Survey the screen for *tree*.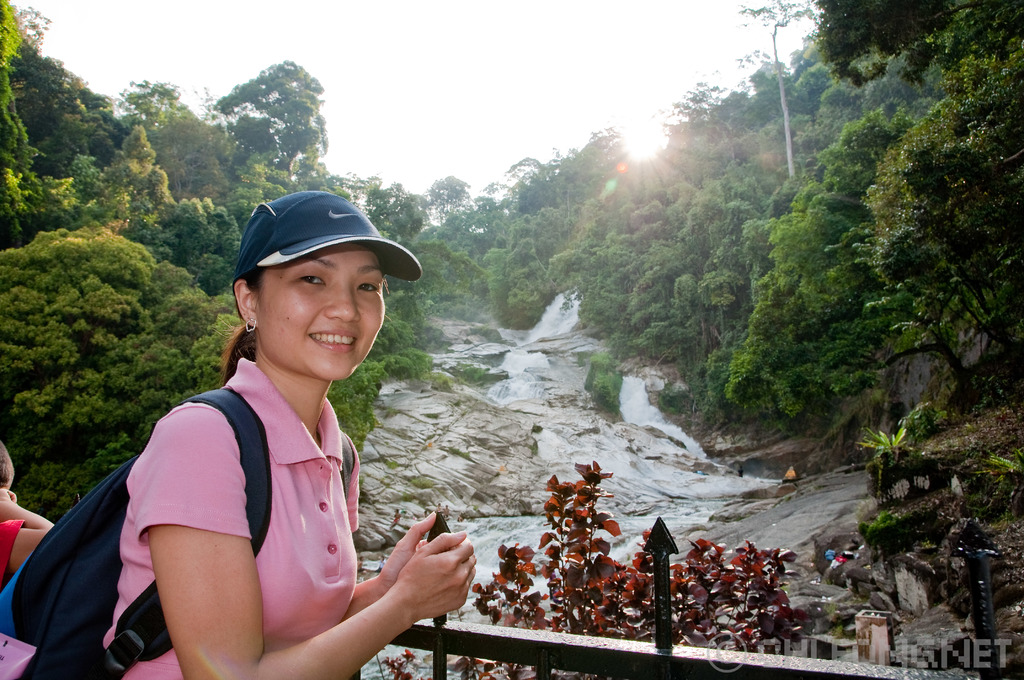
Survey found: (left=149, top=196, right=239, bottom=306).
